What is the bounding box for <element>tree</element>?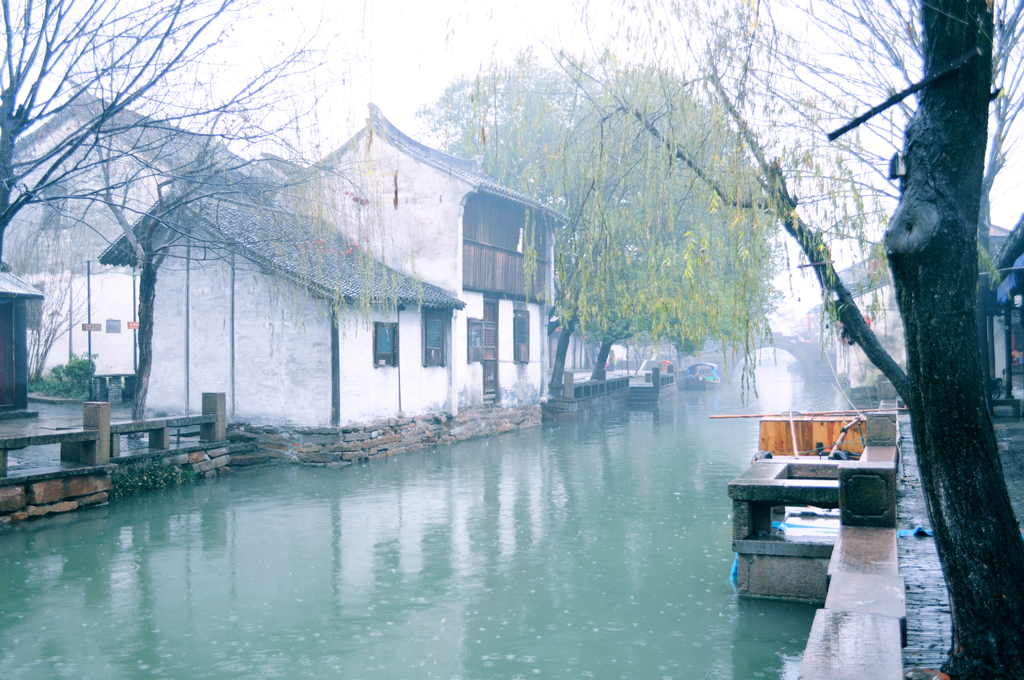
0/0/337/284.
